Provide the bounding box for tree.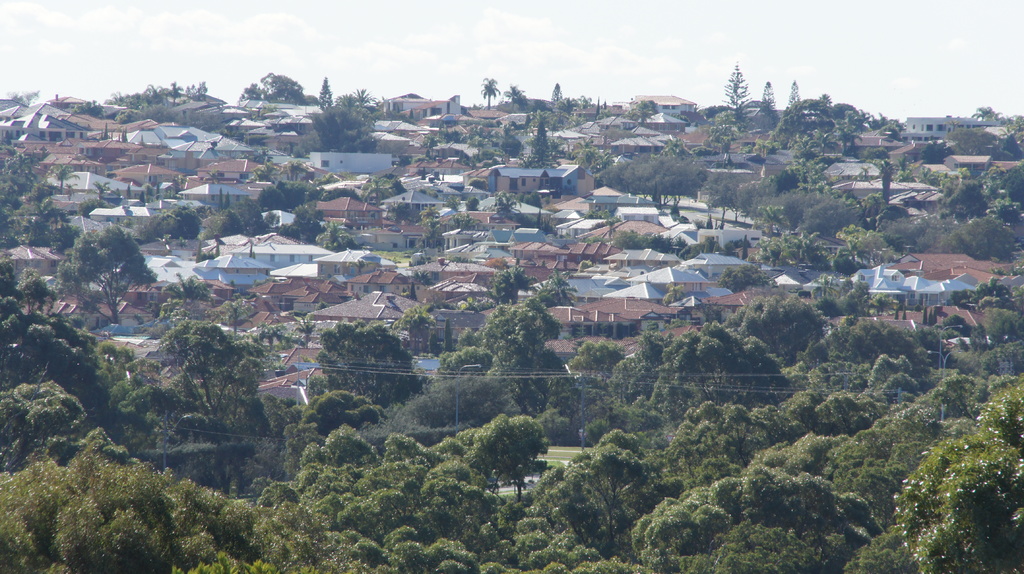
crop(989, 266, 1007, 278).
